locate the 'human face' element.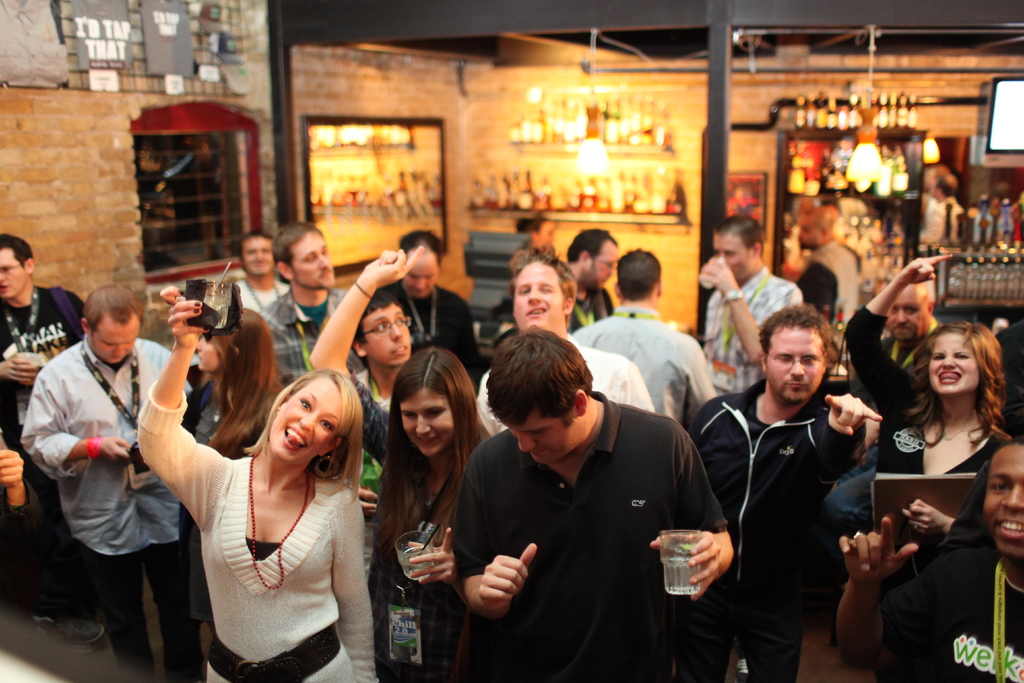
Element bbox: (88, 317, 141, 362).
